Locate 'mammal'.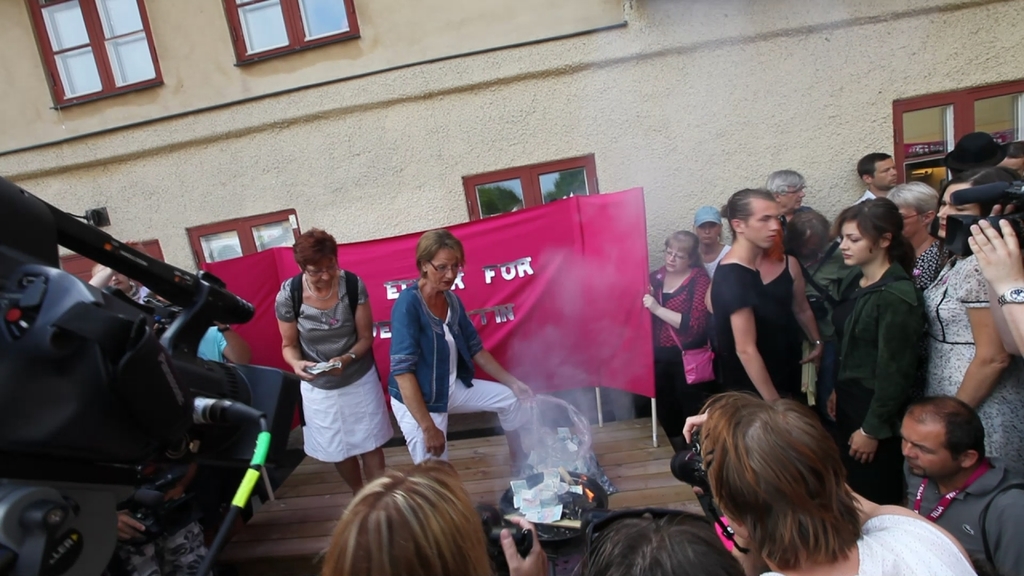
Bounding box: select_region(571, 508, 756, 575).
